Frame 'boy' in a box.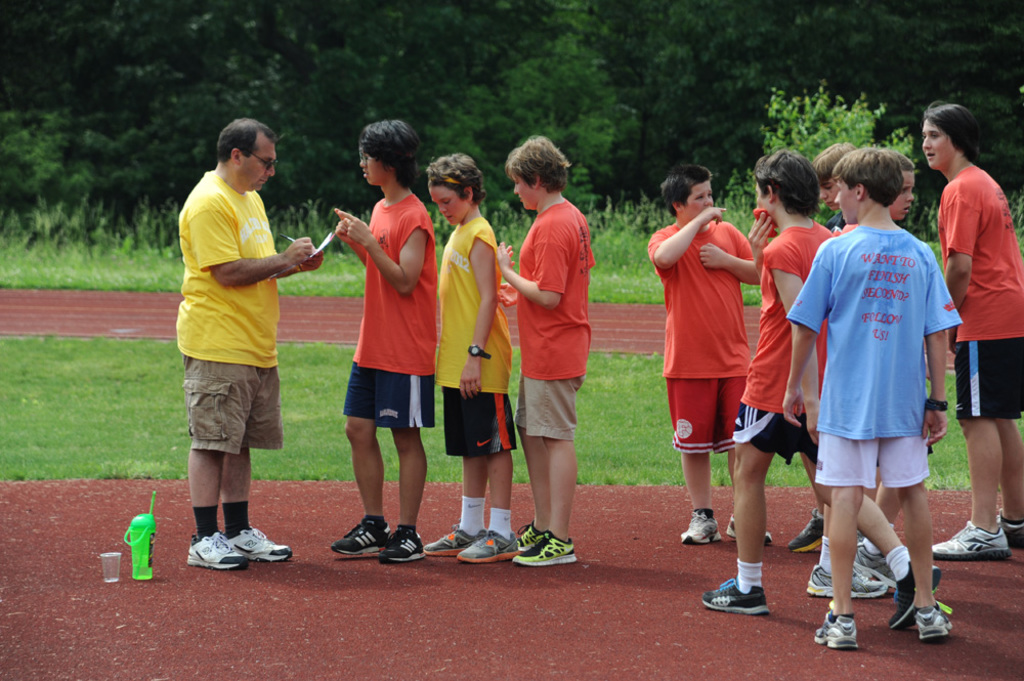
[325, 112, 438, 560].
